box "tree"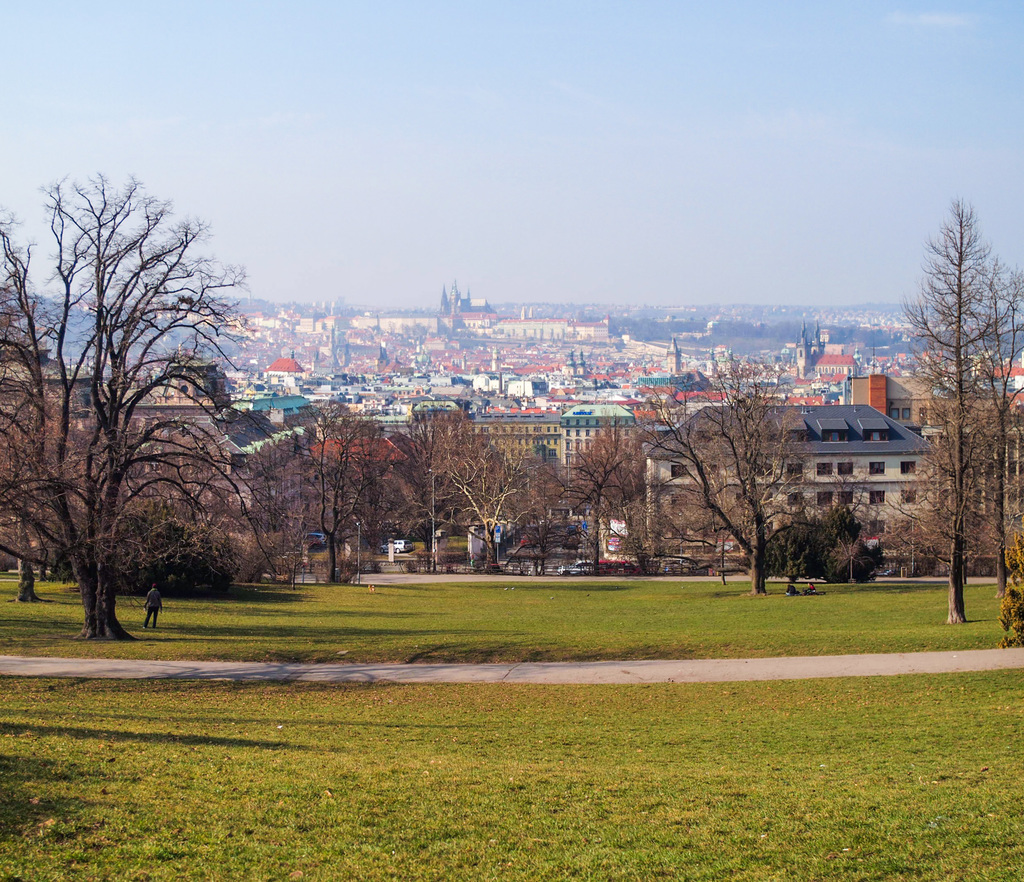
{"x1": 742, "y1": 501, "x2": 862, "y2": 584}
